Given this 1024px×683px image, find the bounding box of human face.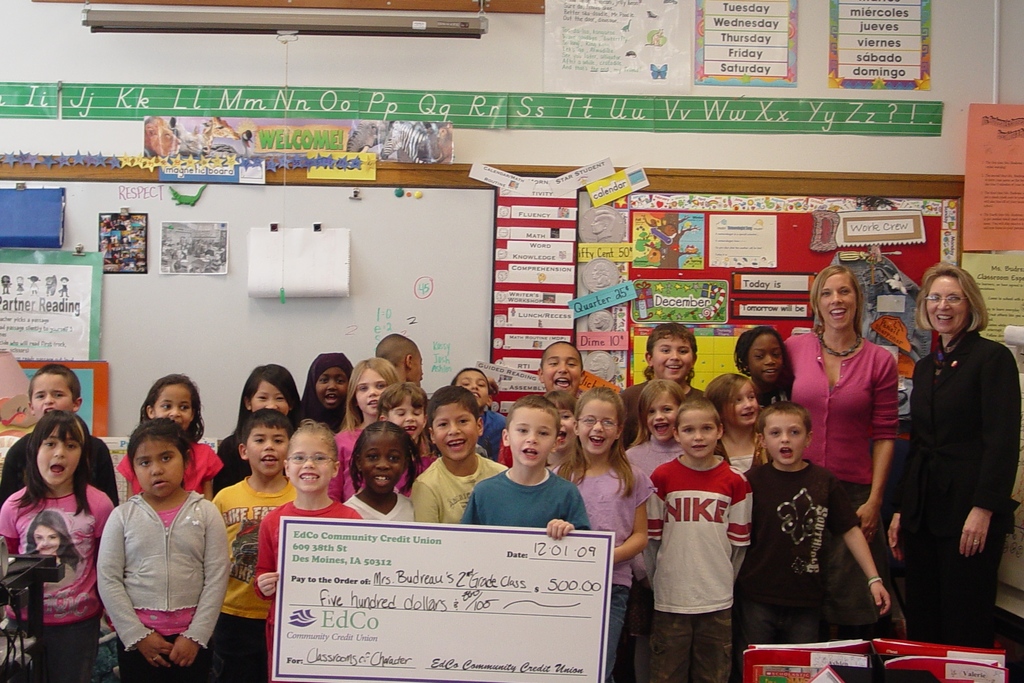
<box>35,425,83,484</box>.
